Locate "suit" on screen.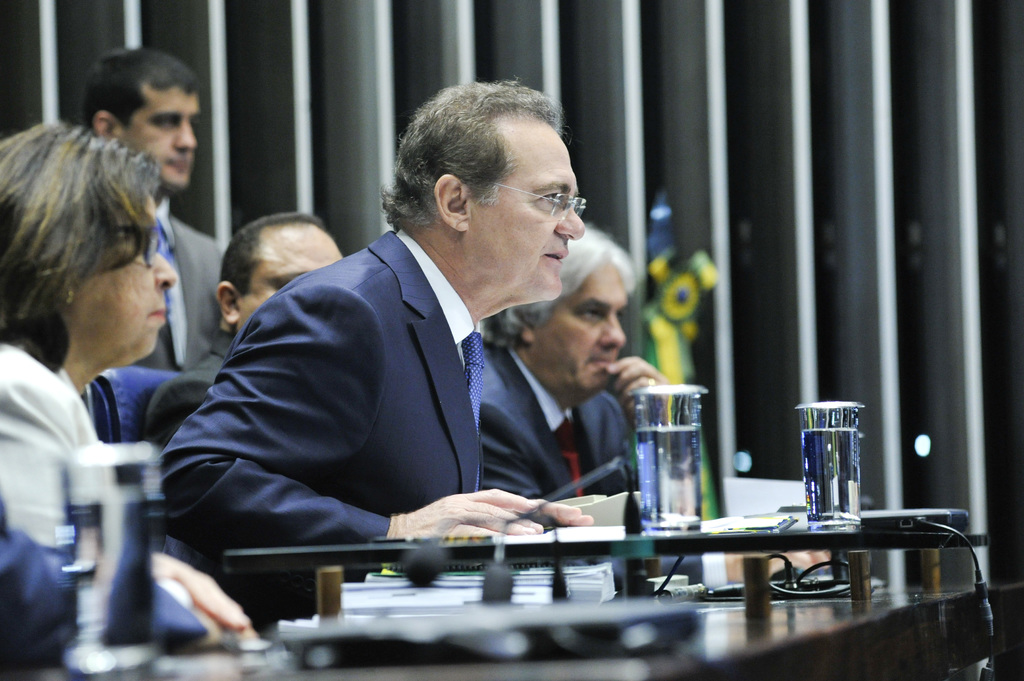
On screen at box(129, 196, 223, 371).
